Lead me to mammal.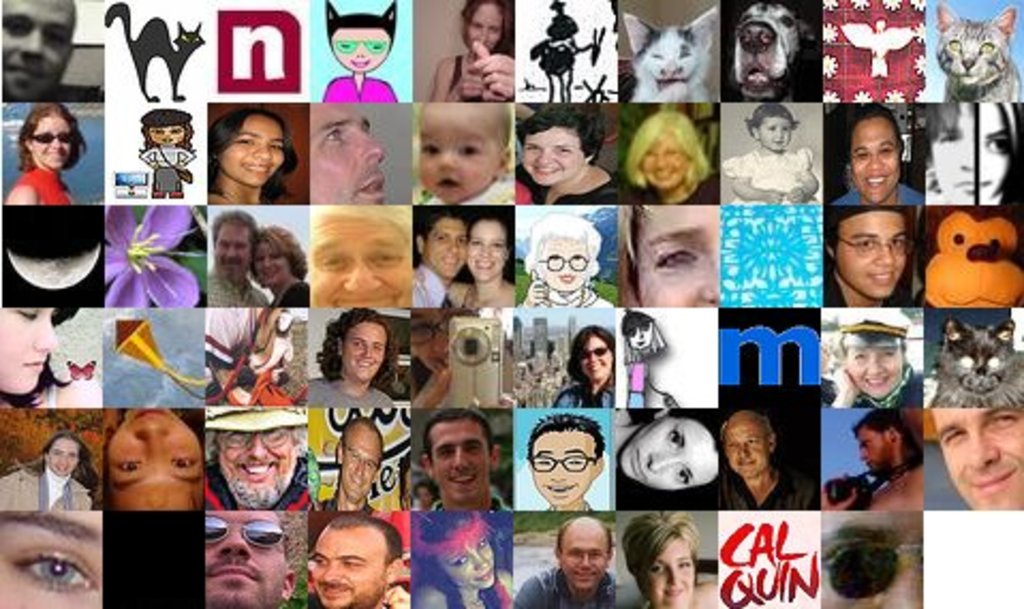
Lead to {"x1": 926, "y1": 318, "x2": 1022, "y2": 404}.
